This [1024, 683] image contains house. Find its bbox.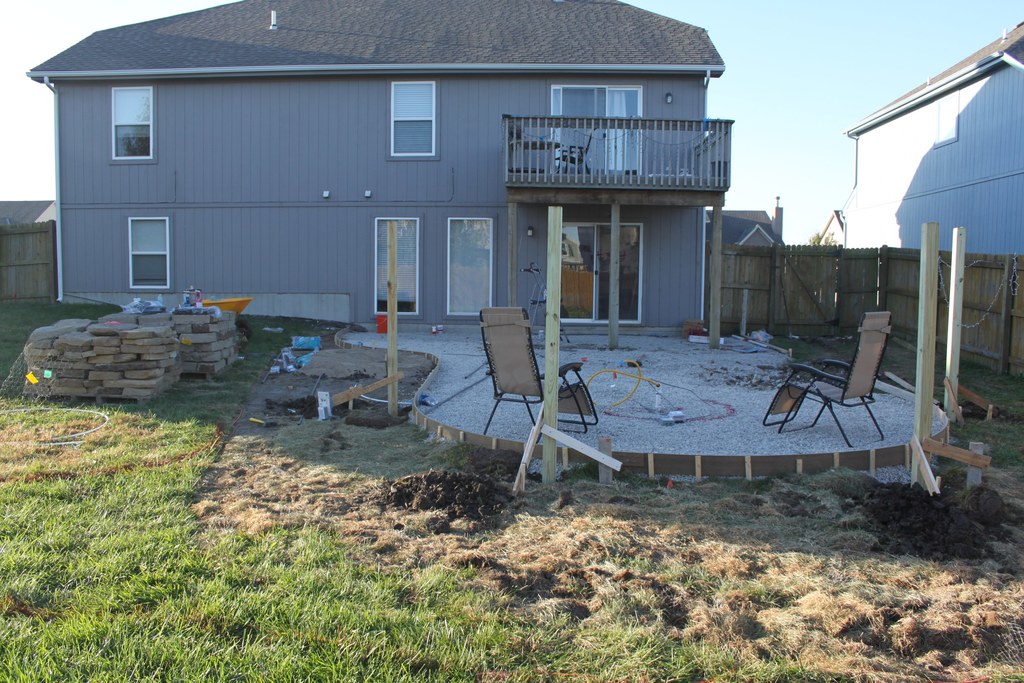
(844, 13, 1023, 381).
